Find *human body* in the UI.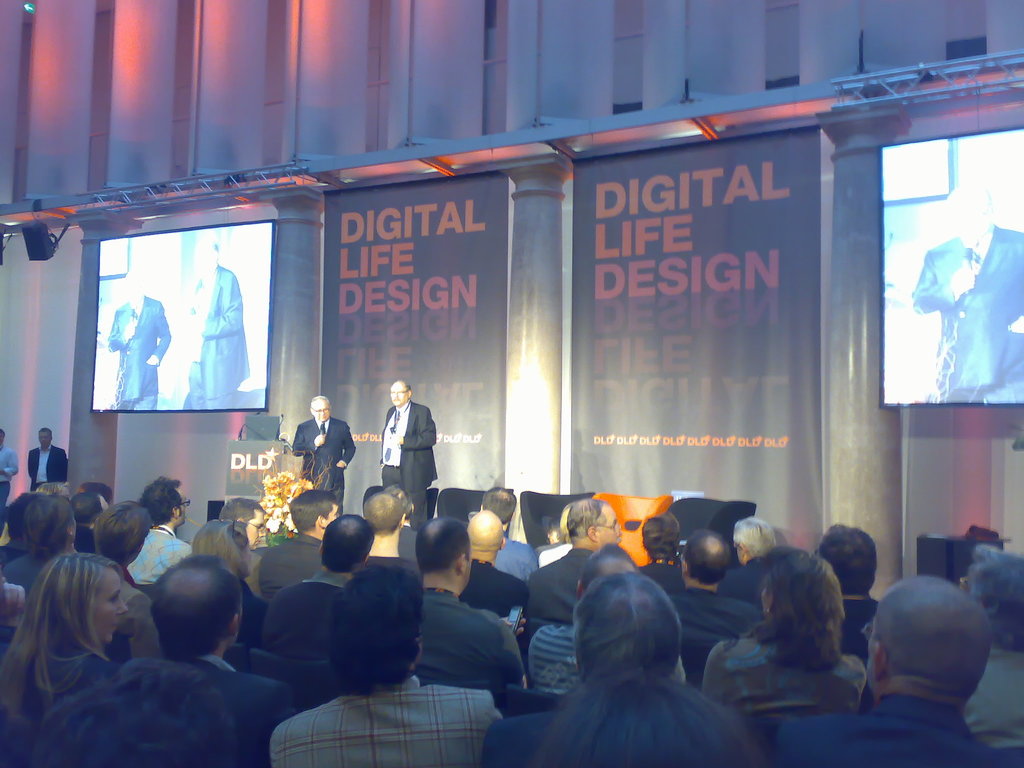
UI element at 29,445,67,491.
